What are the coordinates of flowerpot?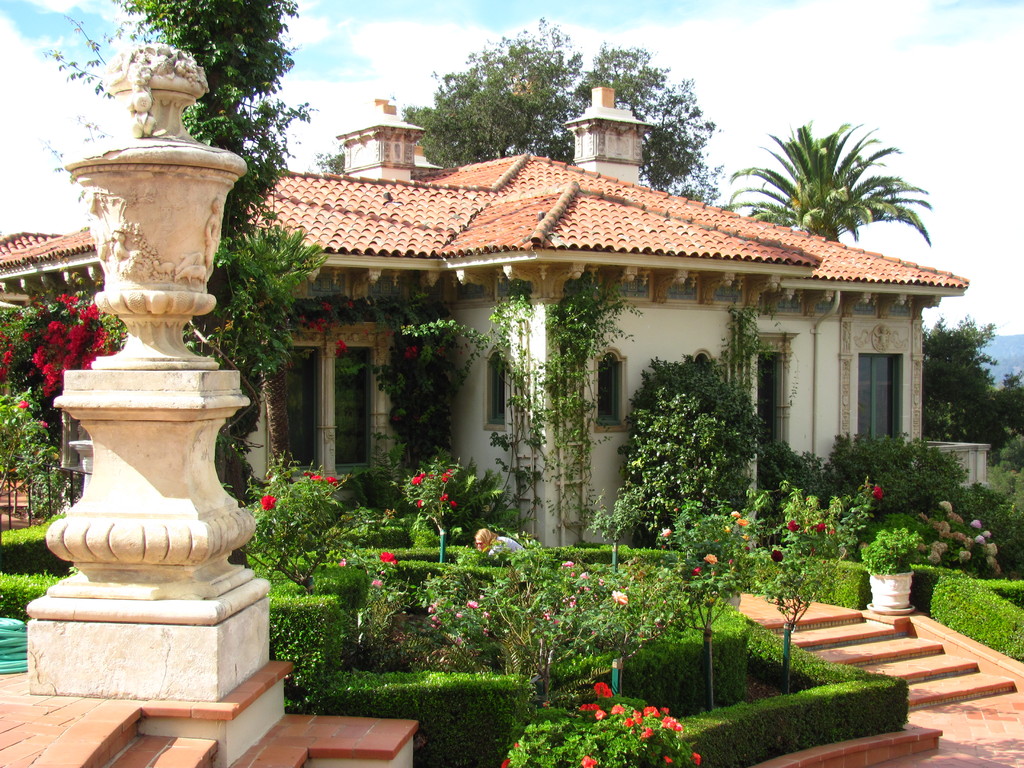
<box>865,570,912,611</box>.
